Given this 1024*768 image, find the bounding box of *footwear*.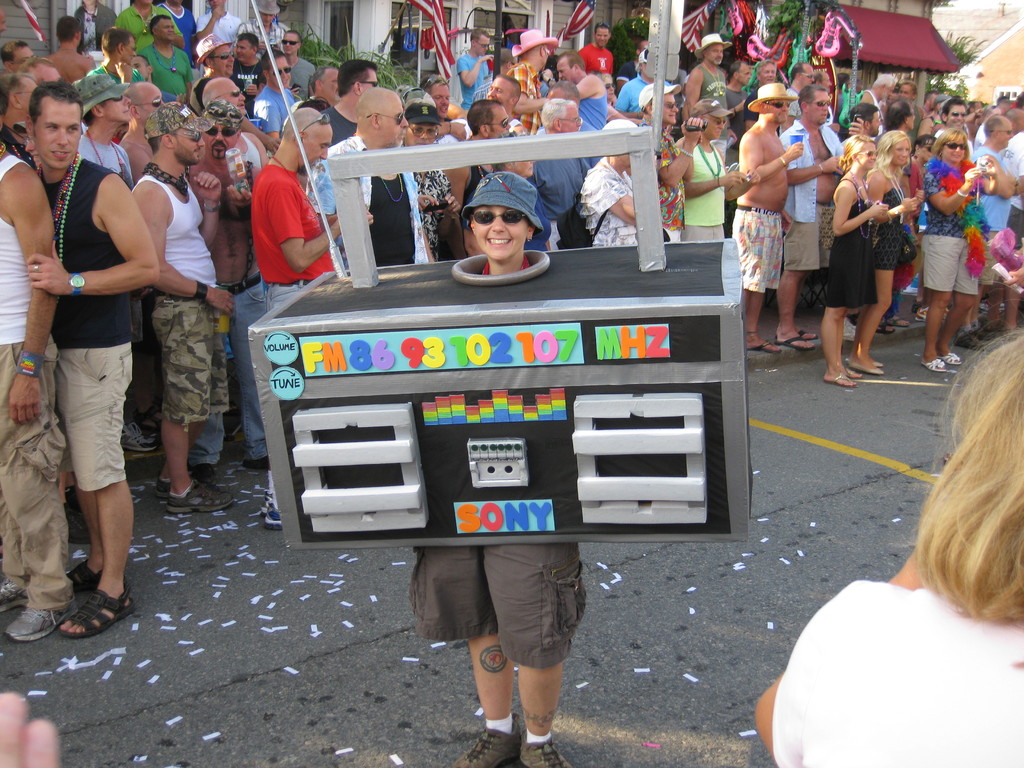
box=[904, 285, 919, 297].
